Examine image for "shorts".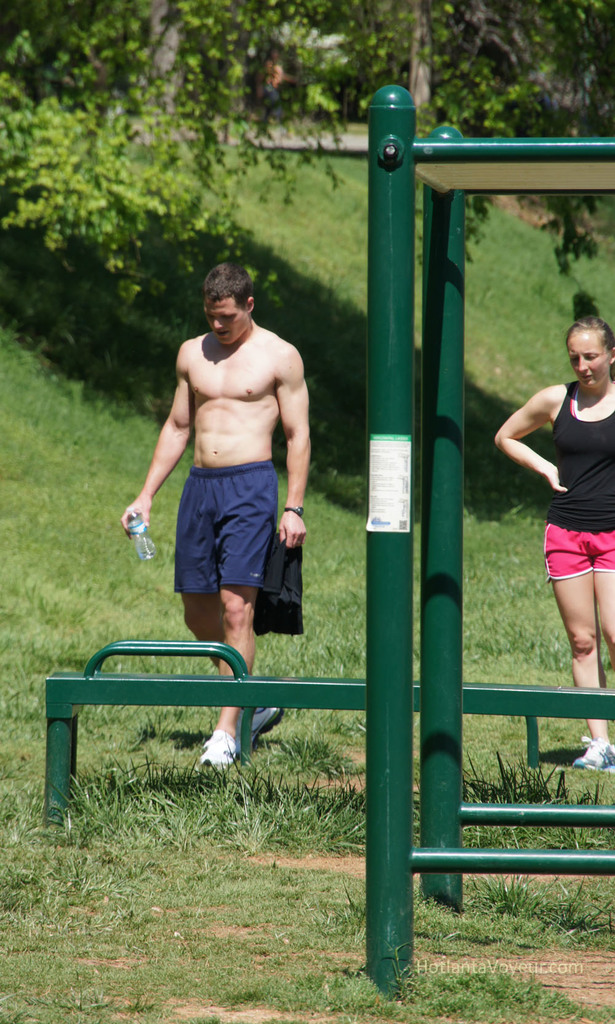
Examination result: left=161, top=476, right=300, bottom=613.
